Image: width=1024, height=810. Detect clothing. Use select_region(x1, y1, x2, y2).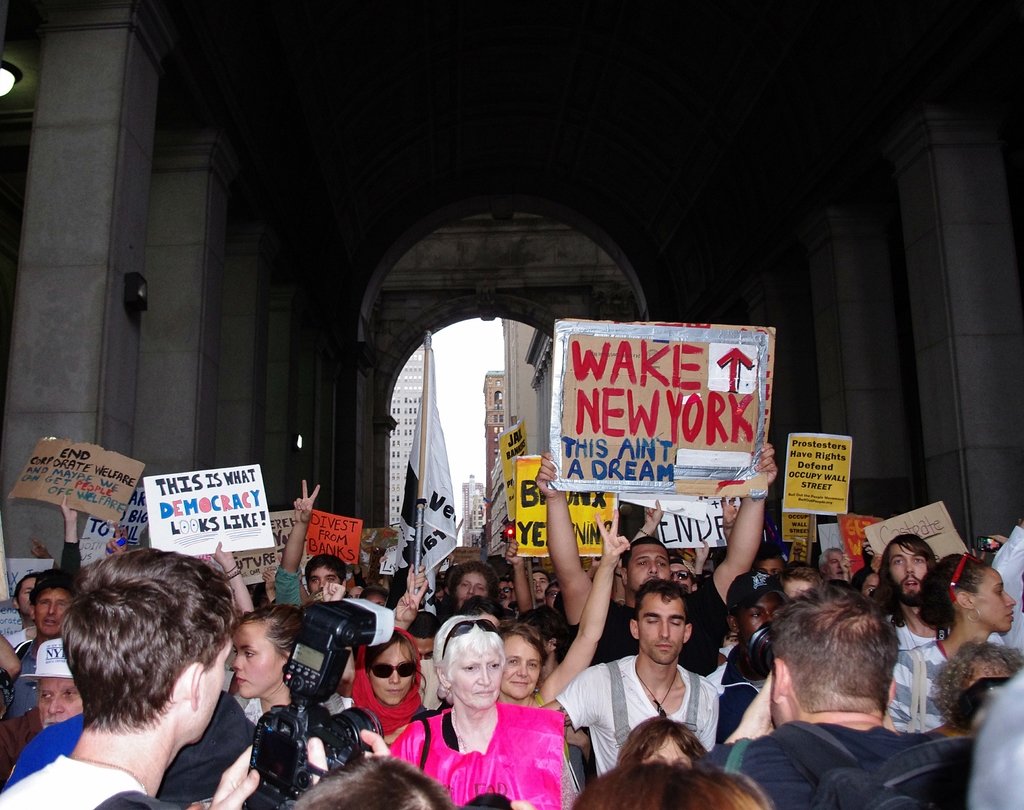
select_region(887, 636, 958, 740).
